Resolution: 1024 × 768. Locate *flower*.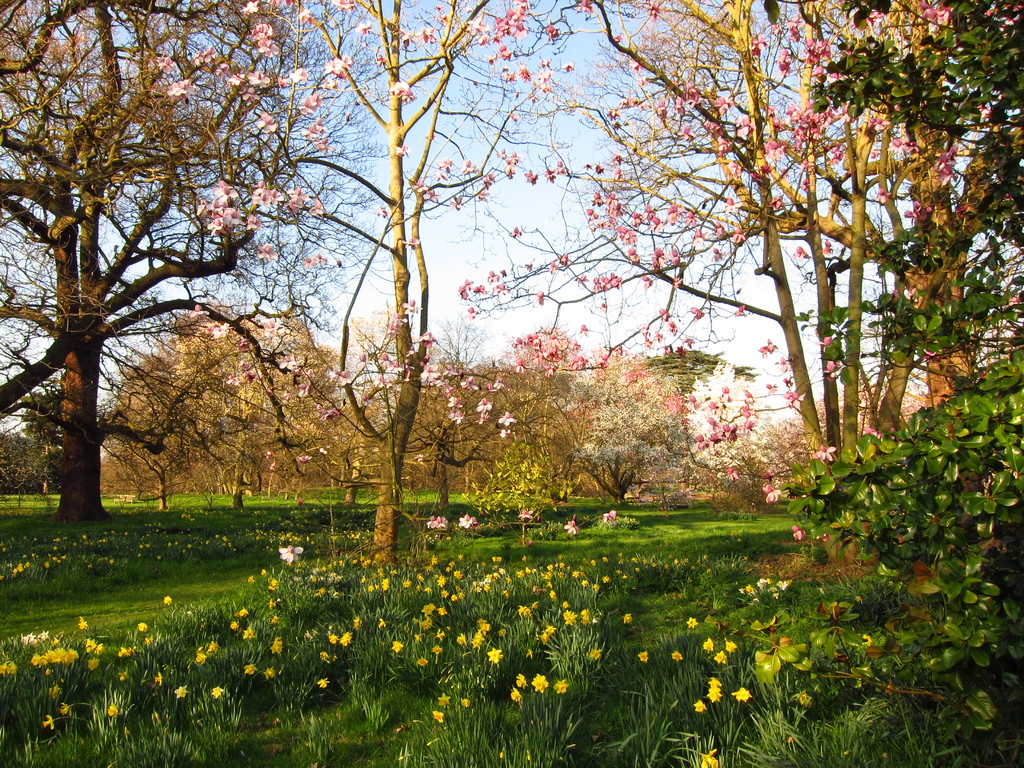
l=459, t=511, r=484, b=531.
